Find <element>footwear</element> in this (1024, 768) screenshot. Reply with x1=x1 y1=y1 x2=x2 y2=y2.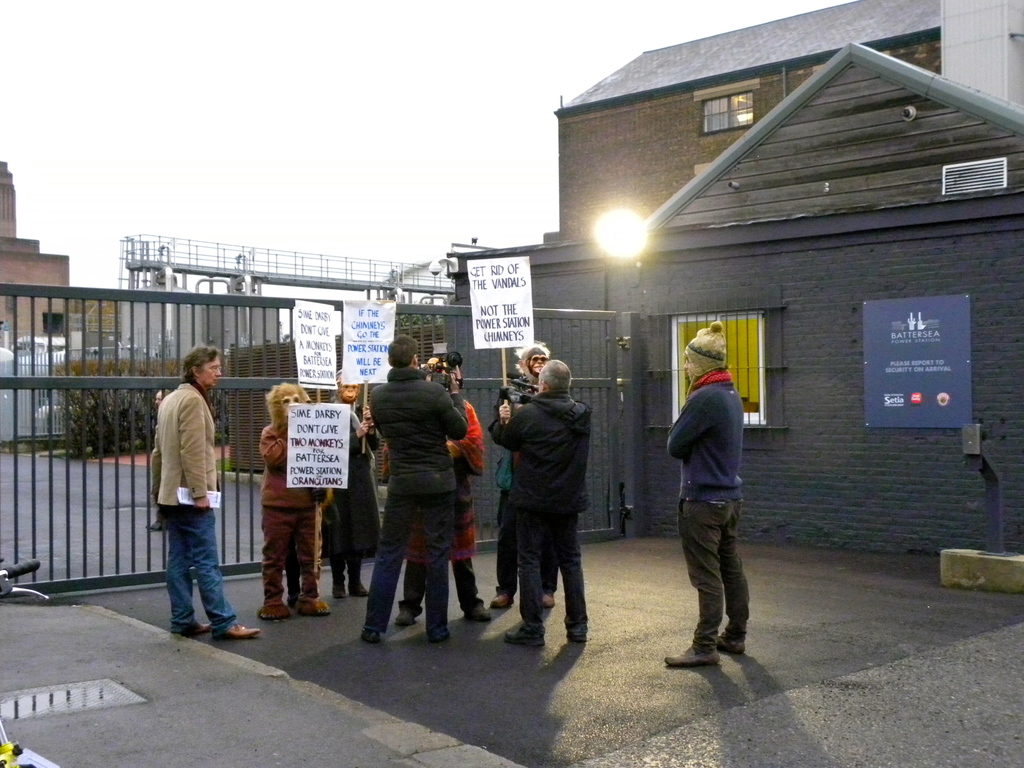
x1=349 y1=575 x2=374 y2=596.
